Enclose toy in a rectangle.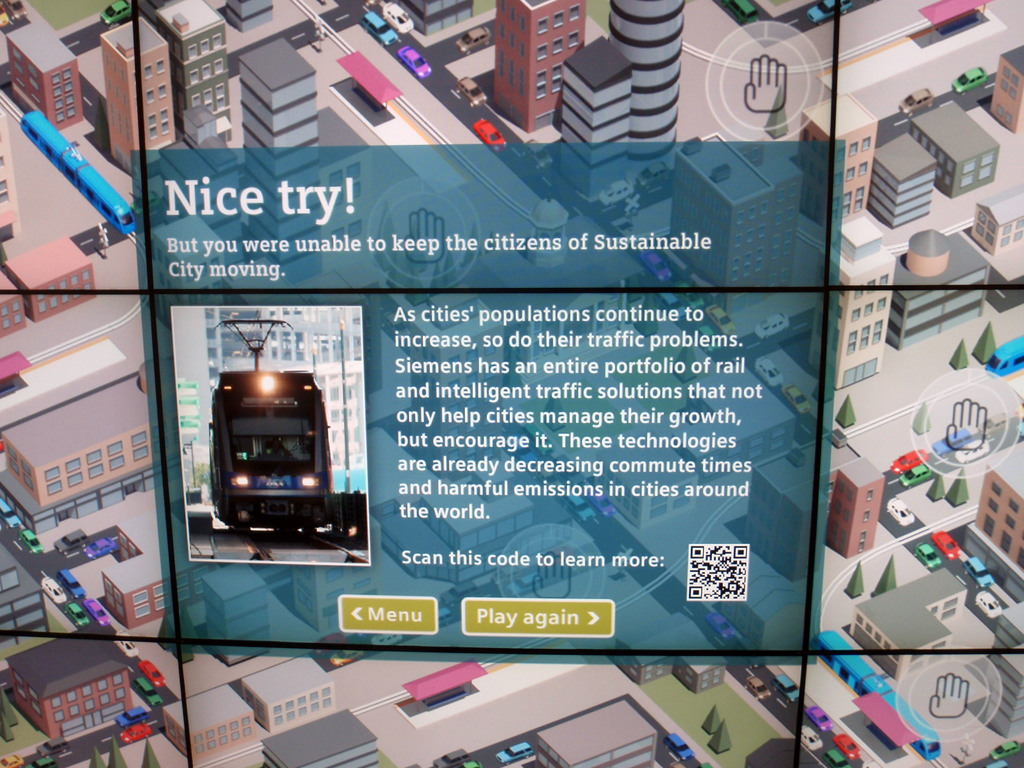
[x1=141, y1=674, x2=163, y2=711].
